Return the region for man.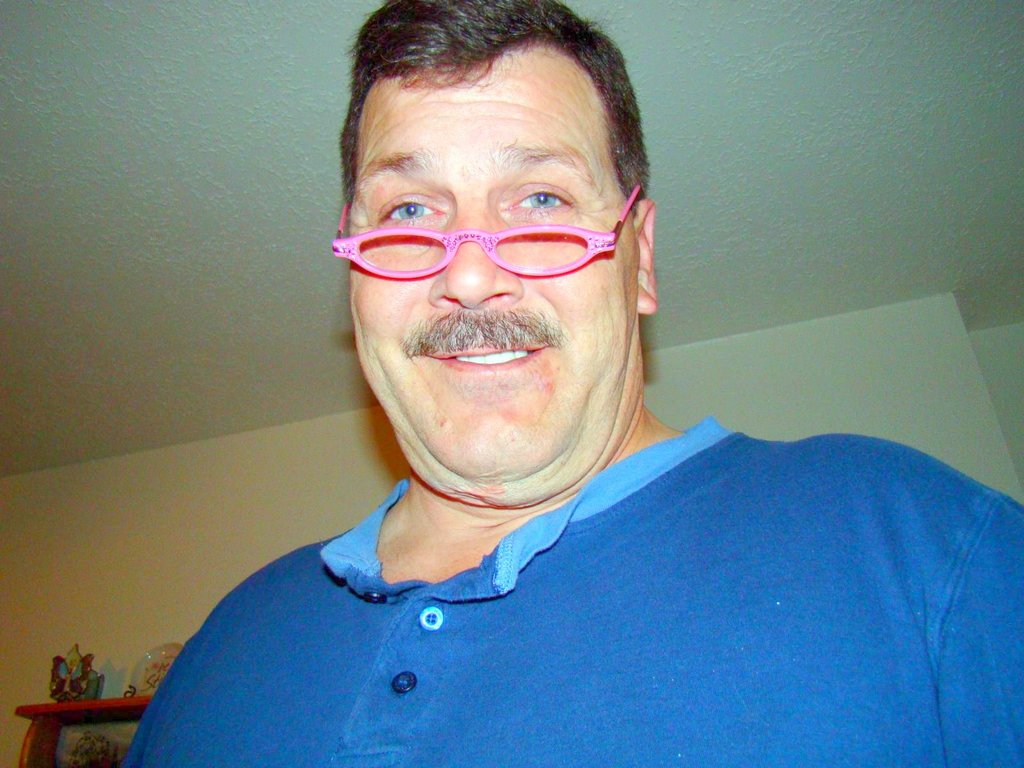
pyautogui.locateOnScreen(108, 32, 979, 766).
